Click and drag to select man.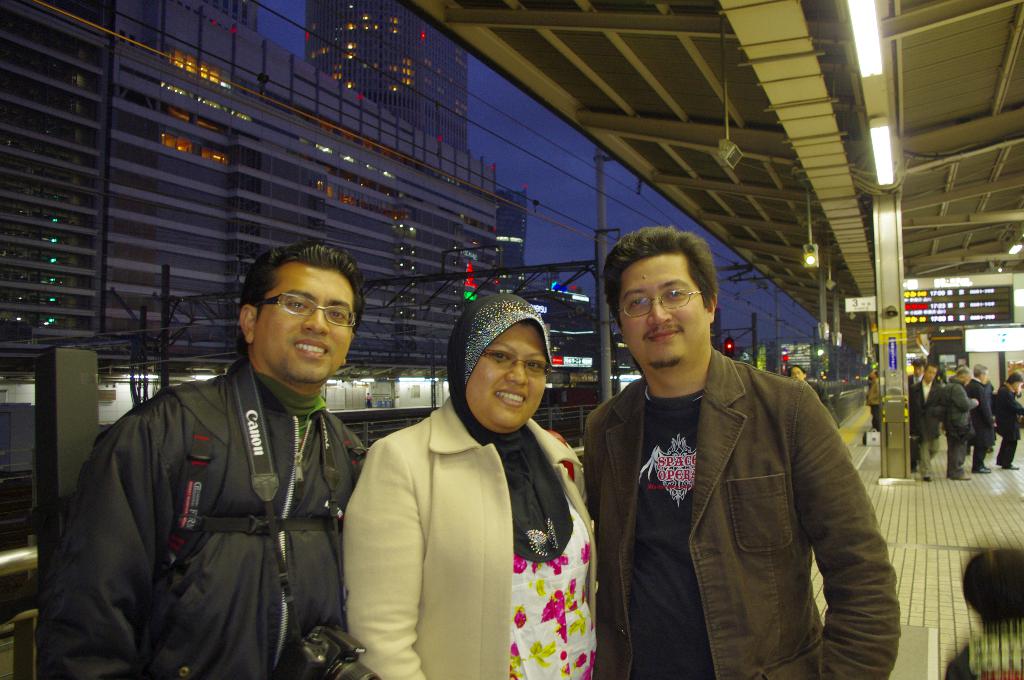
Selection: [966, 362, 997, 473].
